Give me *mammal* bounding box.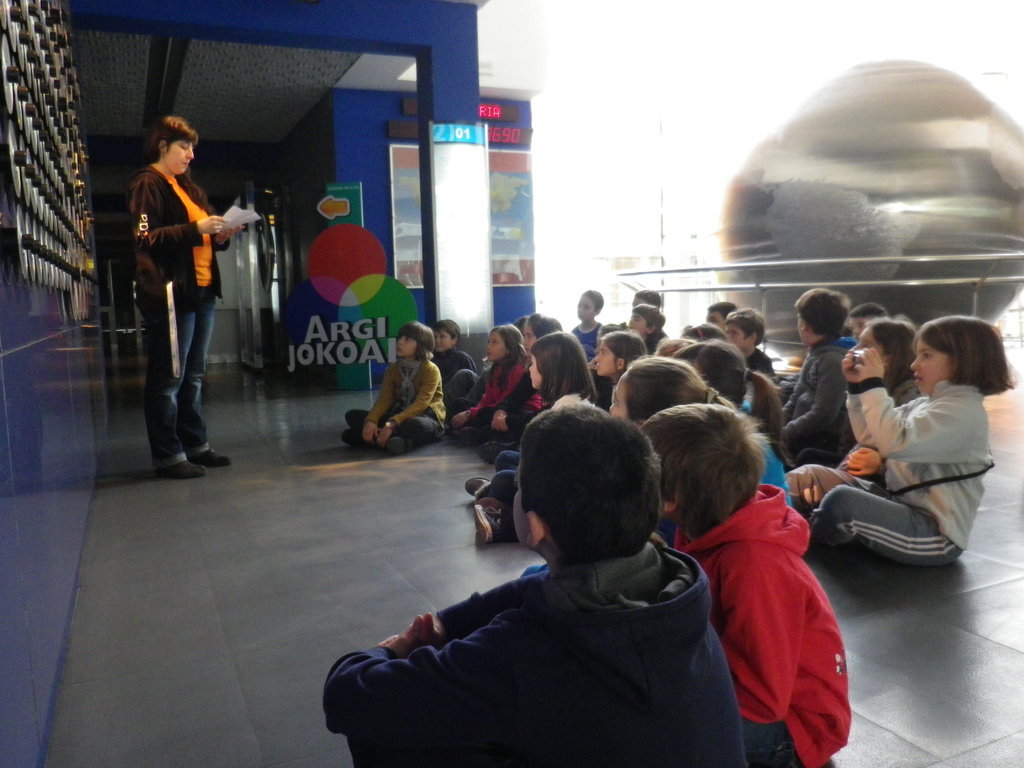
[573, 285, 607, 342].
